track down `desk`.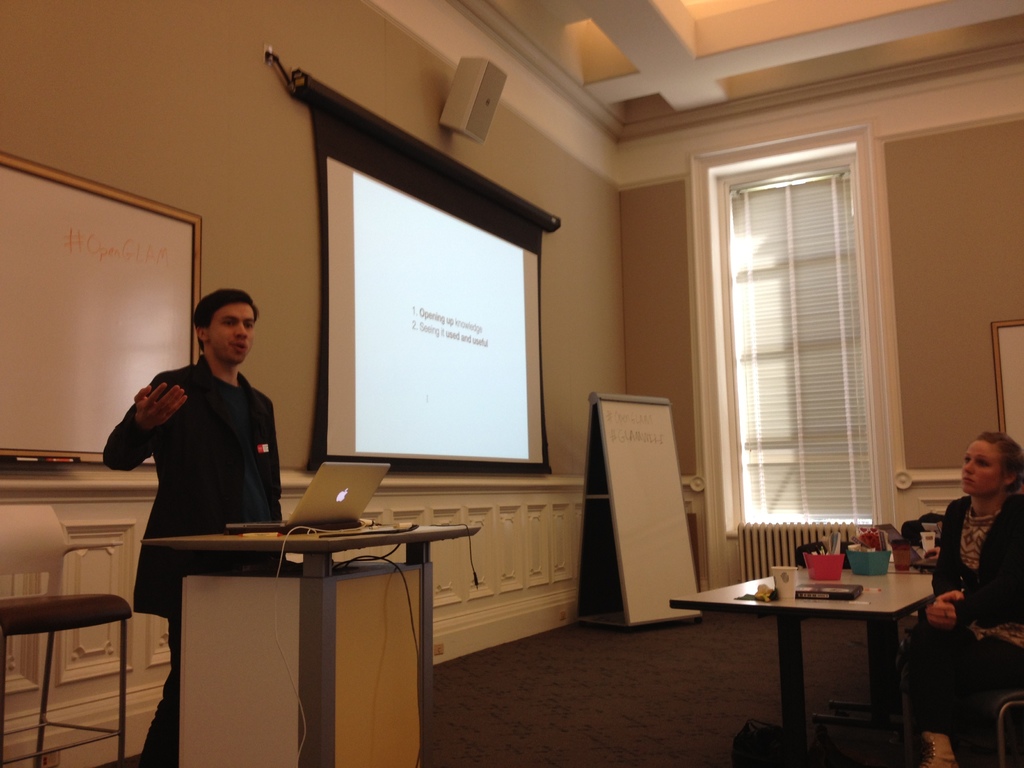
Tracked to select_region(697, 556, 955, 744).
